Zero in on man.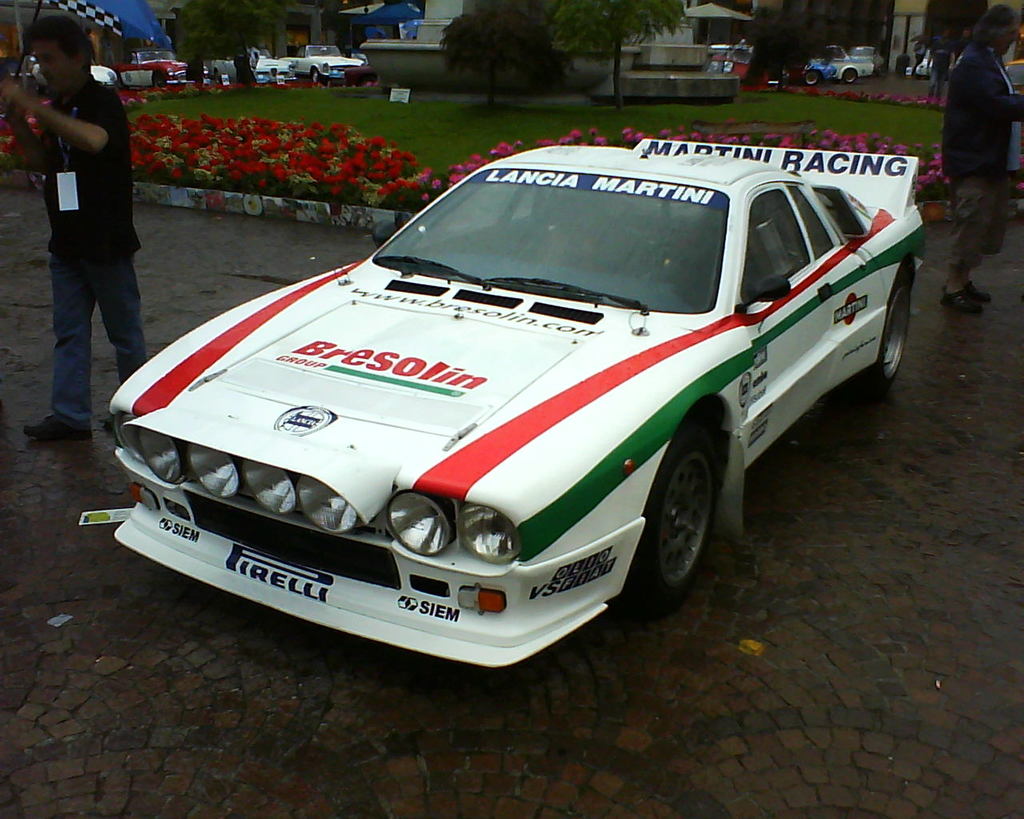
Zeroed in: (left=0, top=8, right=170, bottom=441).
